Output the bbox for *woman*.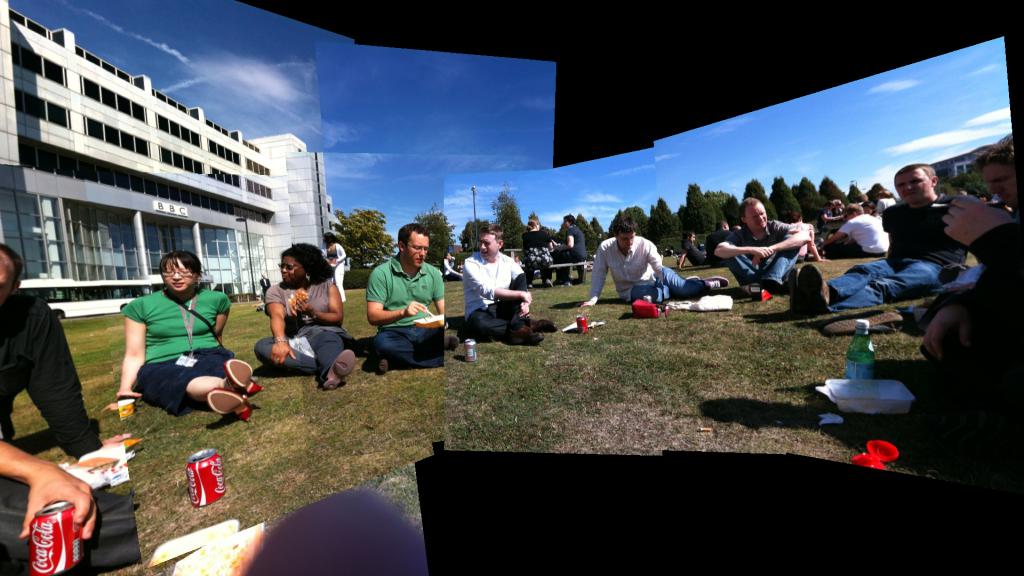
[520, 218, 561, 291].
